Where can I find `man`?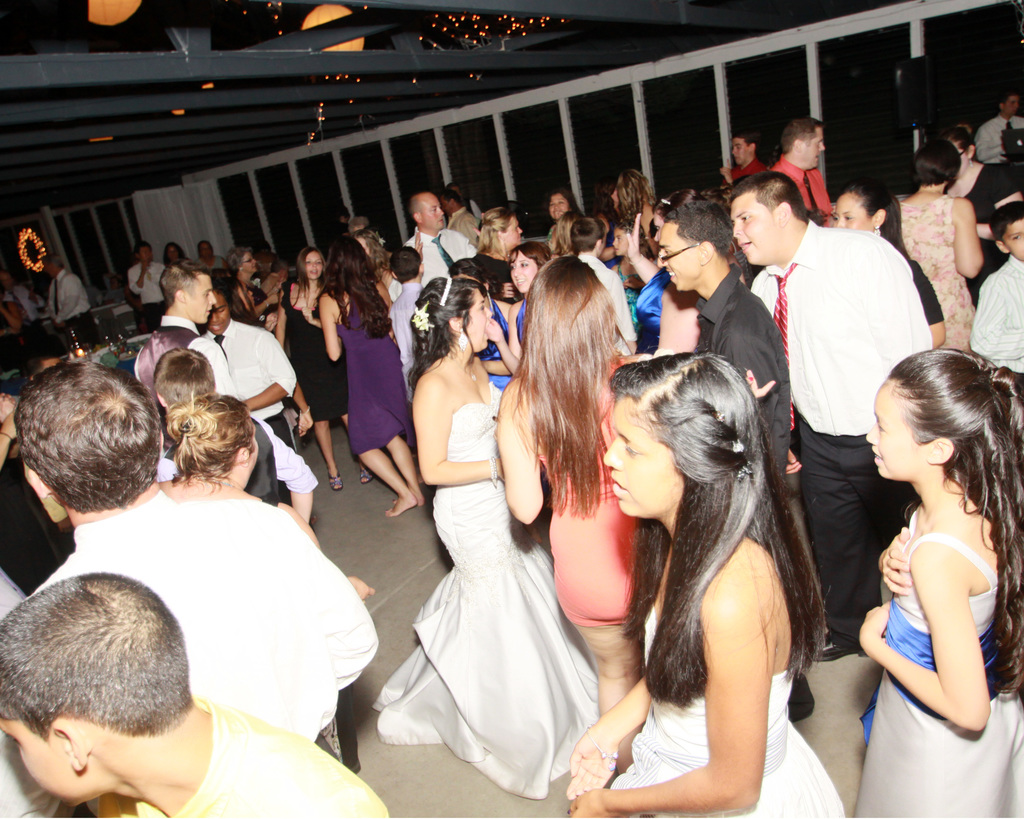
You can find it at bbox=[131, 251, 240, 403].
